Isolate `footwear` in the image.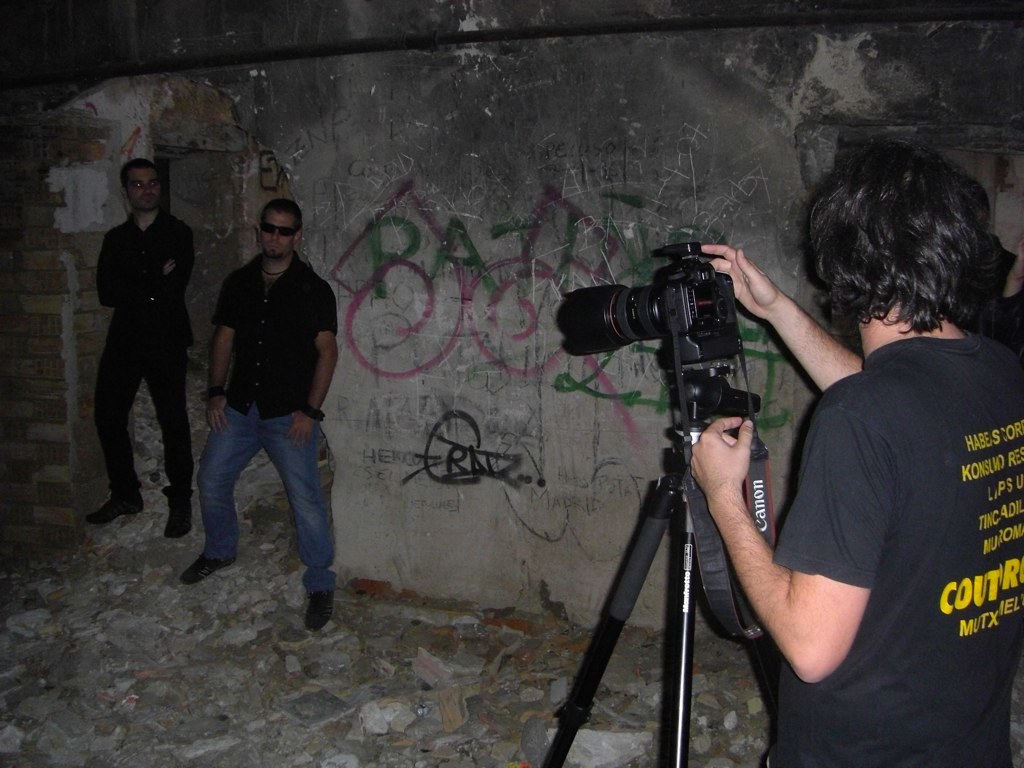
Isolated region: (x1=80, y1=505, x2=138, y2=519).
